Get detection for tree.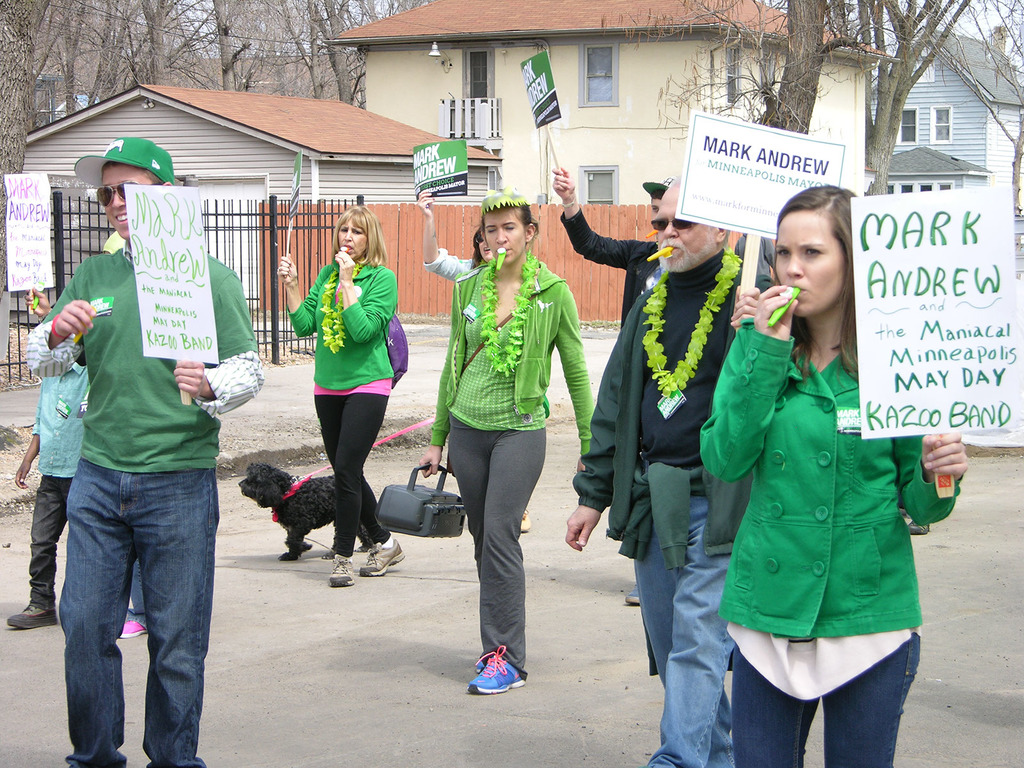
Detection: <box>287,0,422,117</box>.
